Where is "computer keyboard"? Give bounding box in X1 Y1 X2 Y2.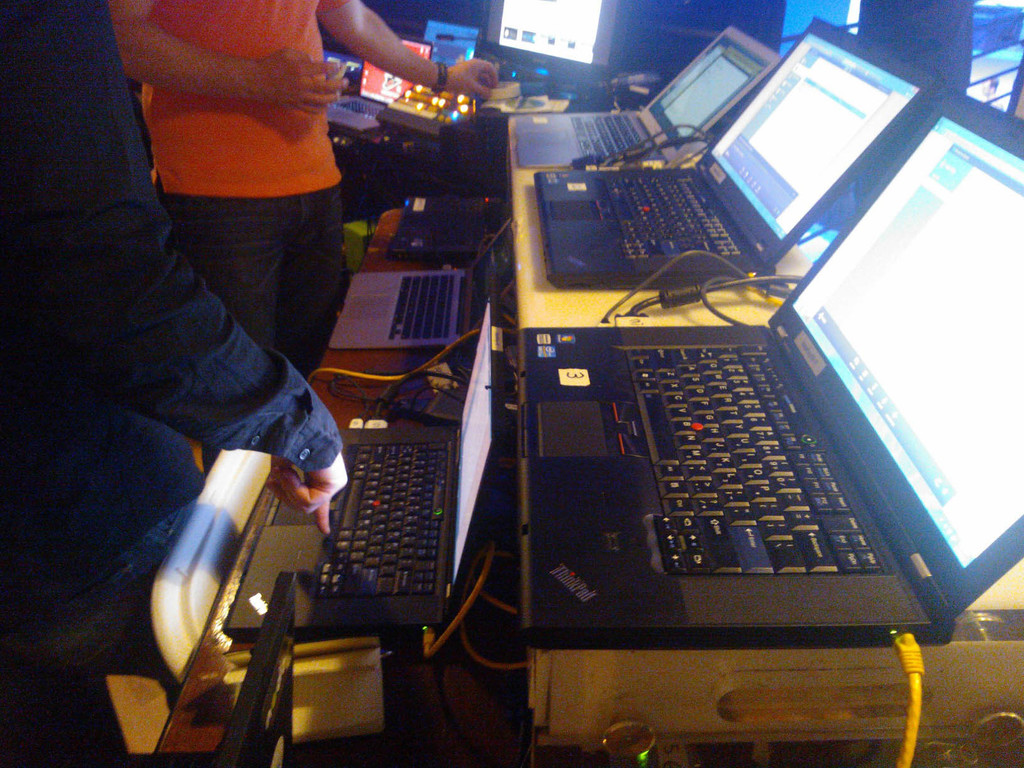
564 113 659 161.
